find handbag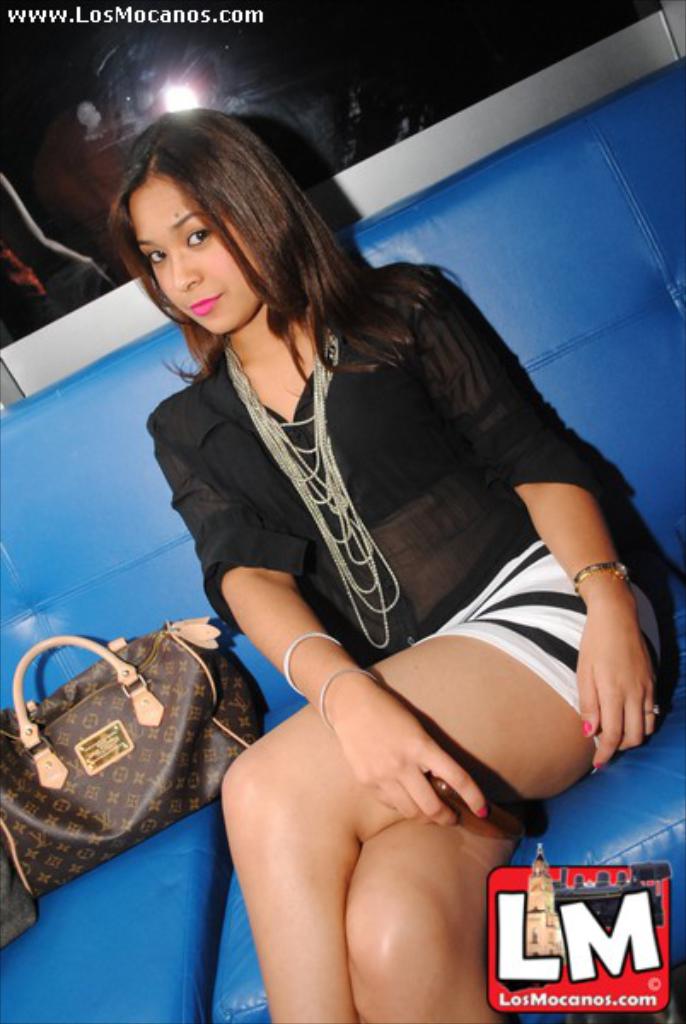
x1=0, y1=630, x2=314, y2=901
